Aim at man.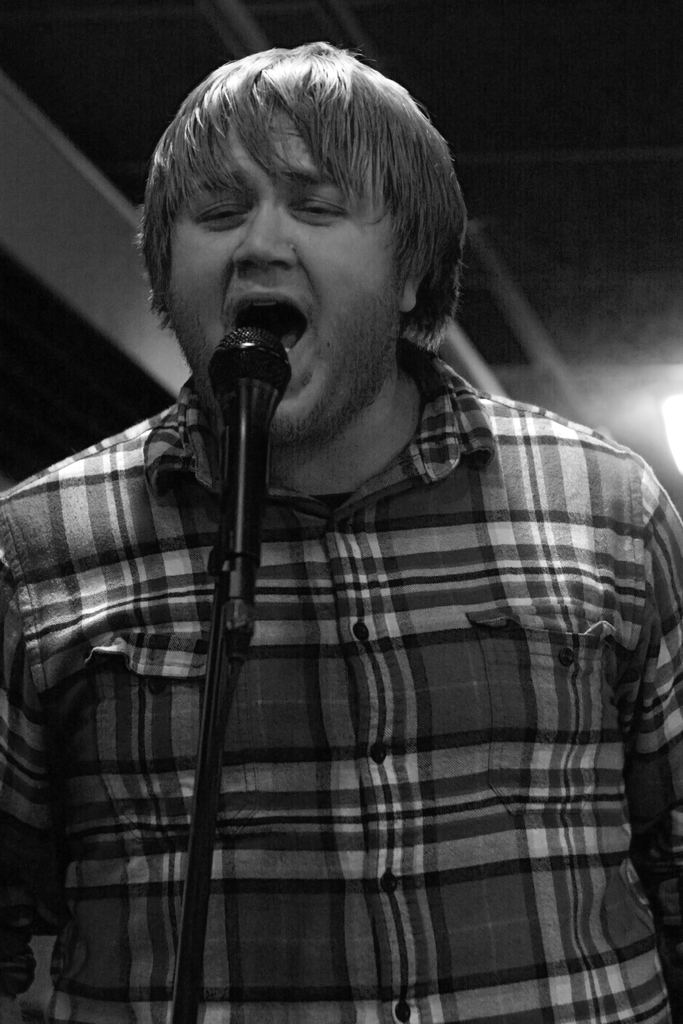
Aimed at 16:19:682:1023.
